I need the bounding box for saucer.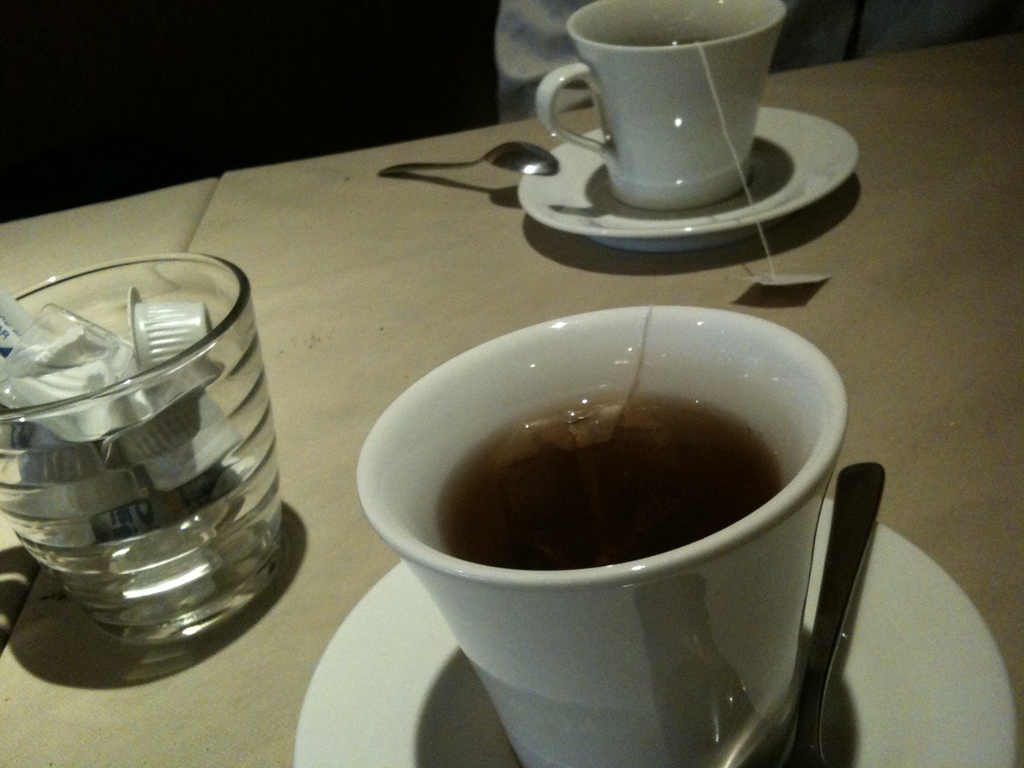
Here it is: 515,103,858,252.
